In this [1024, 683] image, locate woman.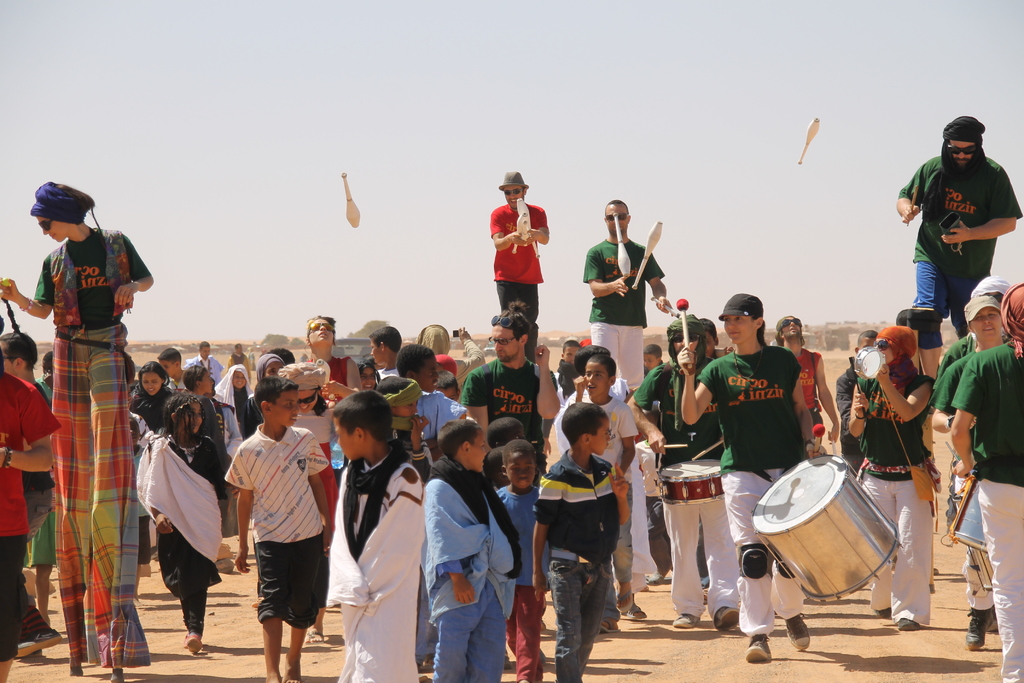
Bounding box: (x1=118, y1=360, x2=181, y2=439).
